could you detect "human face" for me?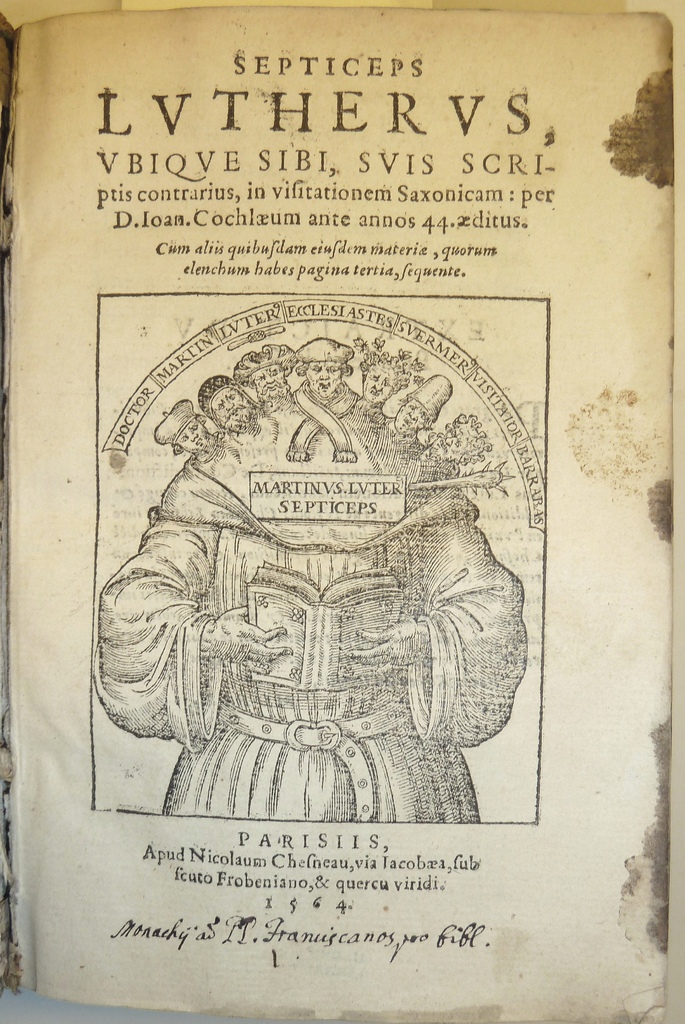
Detection result: bbox=(179, 424, 203, 449).
